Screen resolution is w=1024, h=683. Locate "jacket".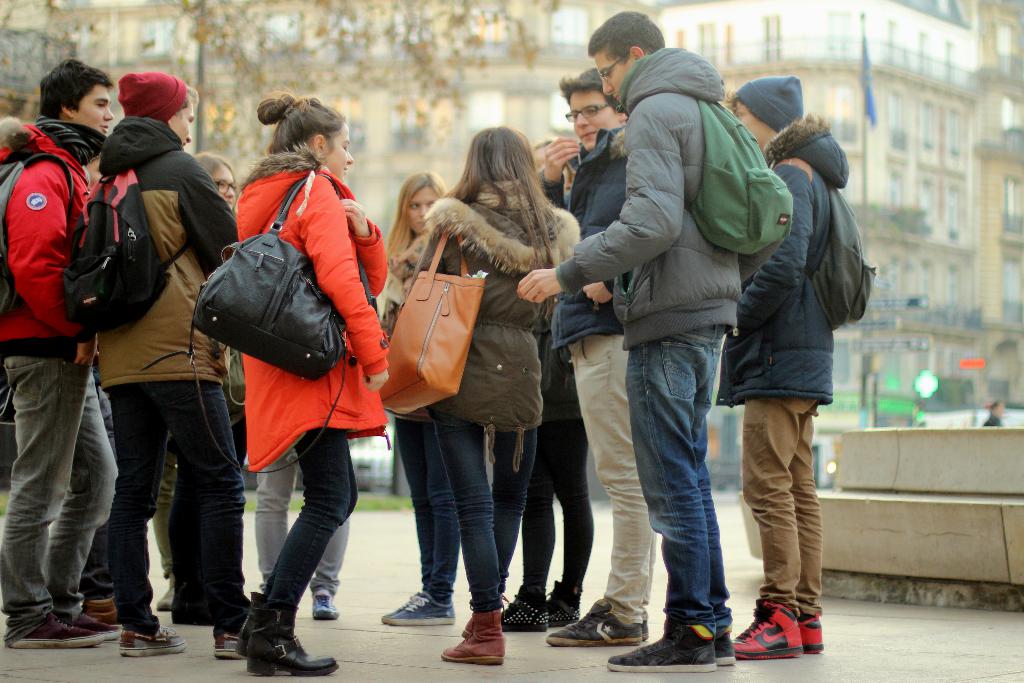
l=555, t=42, r=748, b=357.
